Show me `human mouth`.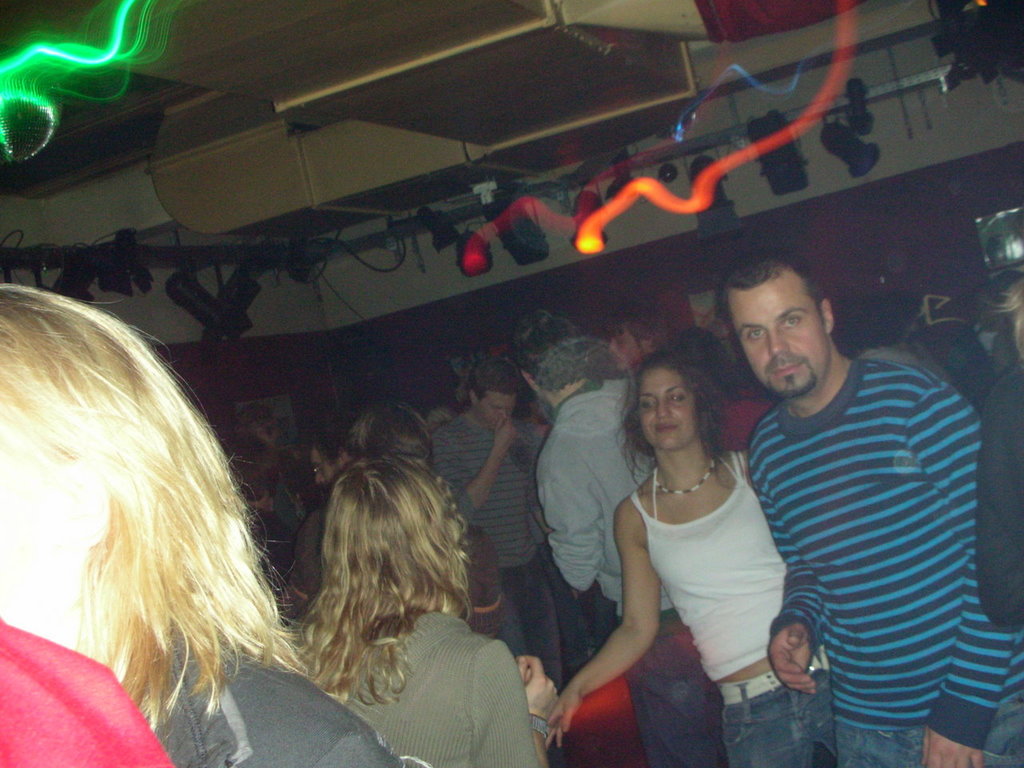
`human mouth` is here: select_region(653, 418, 679, 437).
